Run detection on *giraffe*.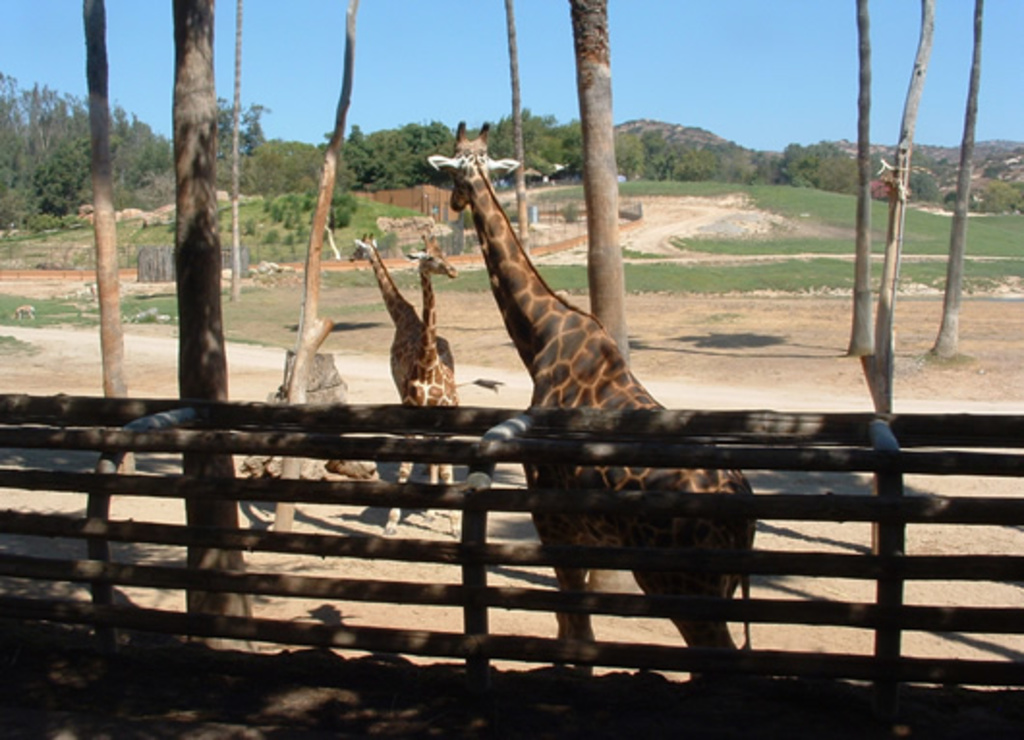
Result: 377 228 508 535.
